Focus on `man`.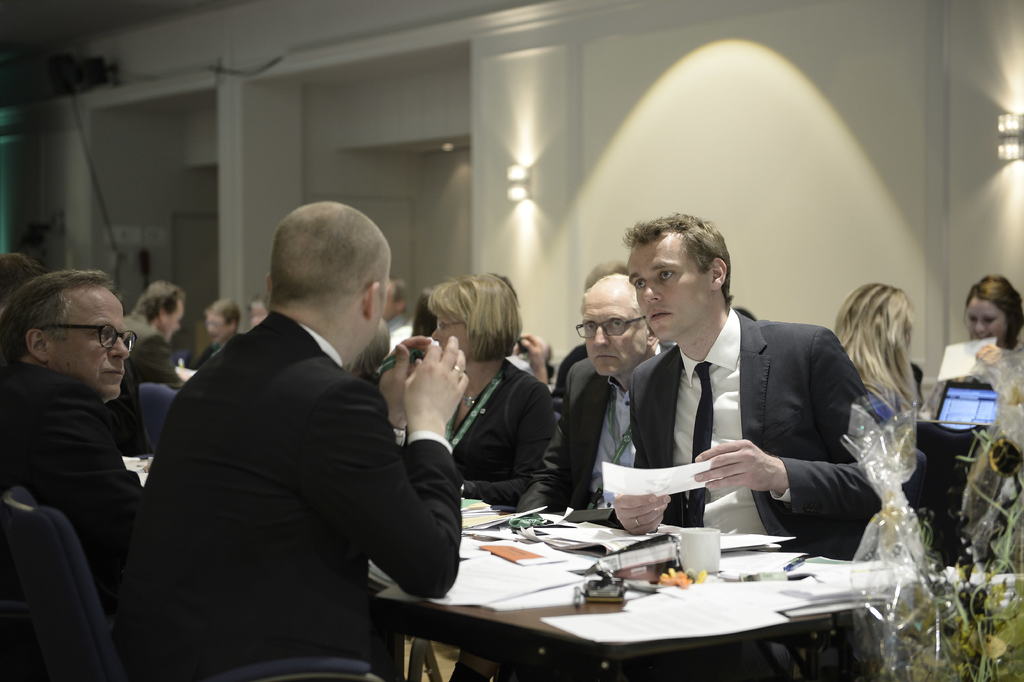
Focused at detection(1, 265, 156, 574).
